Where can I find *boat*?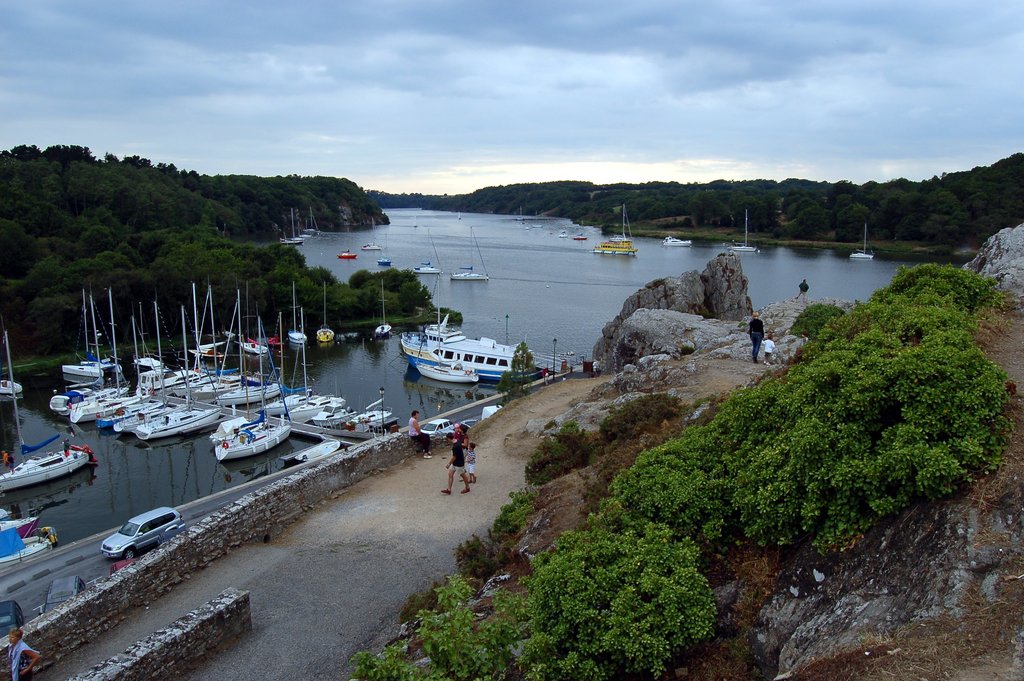
You can find it at rect(268, 226, 294, 249).
